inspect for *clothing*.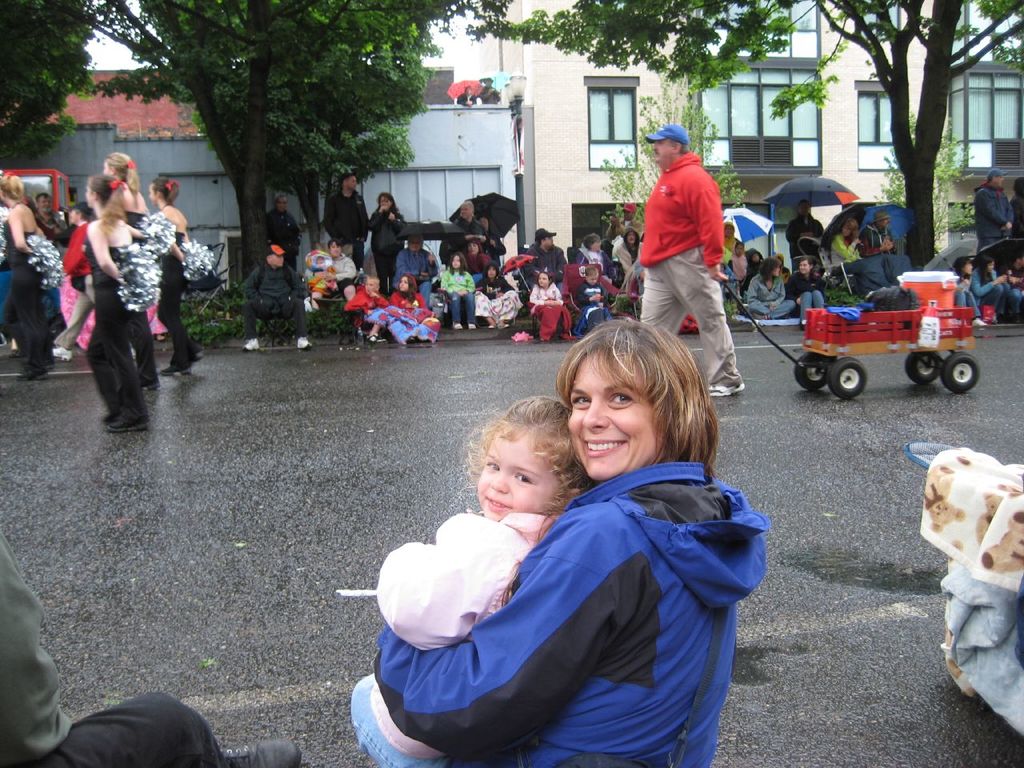
Inspection: BBox(829, 230, 854, 262).
